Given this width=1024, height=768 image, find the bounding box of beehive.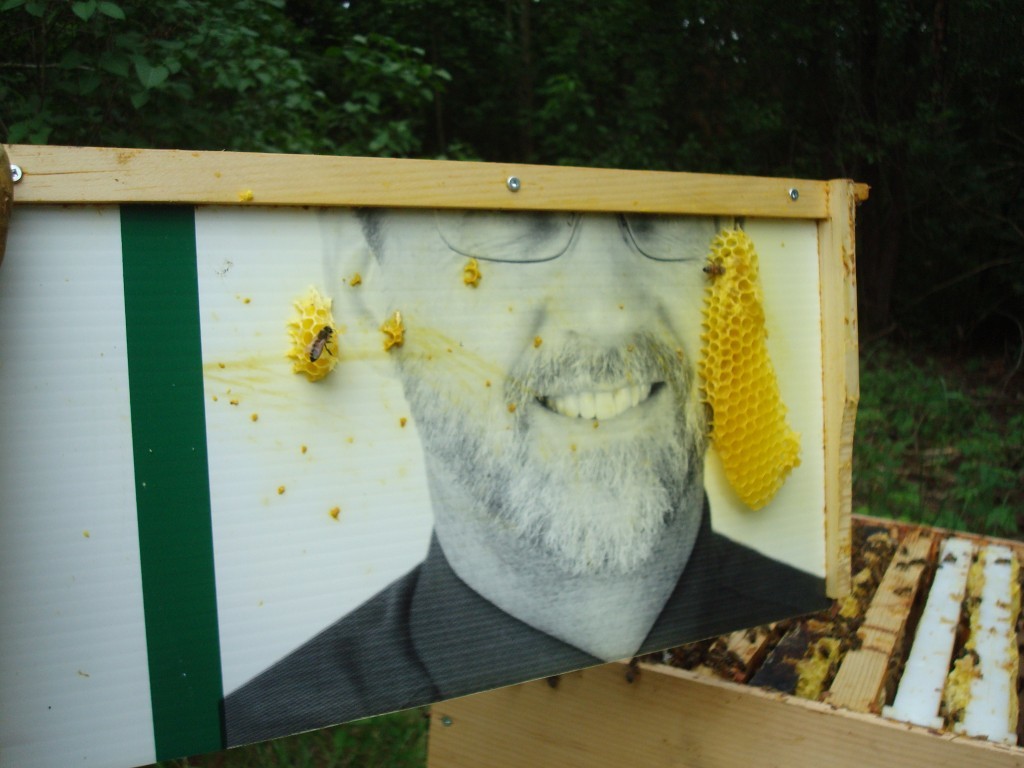
left=791, top=595, right=862, bottom=699.
